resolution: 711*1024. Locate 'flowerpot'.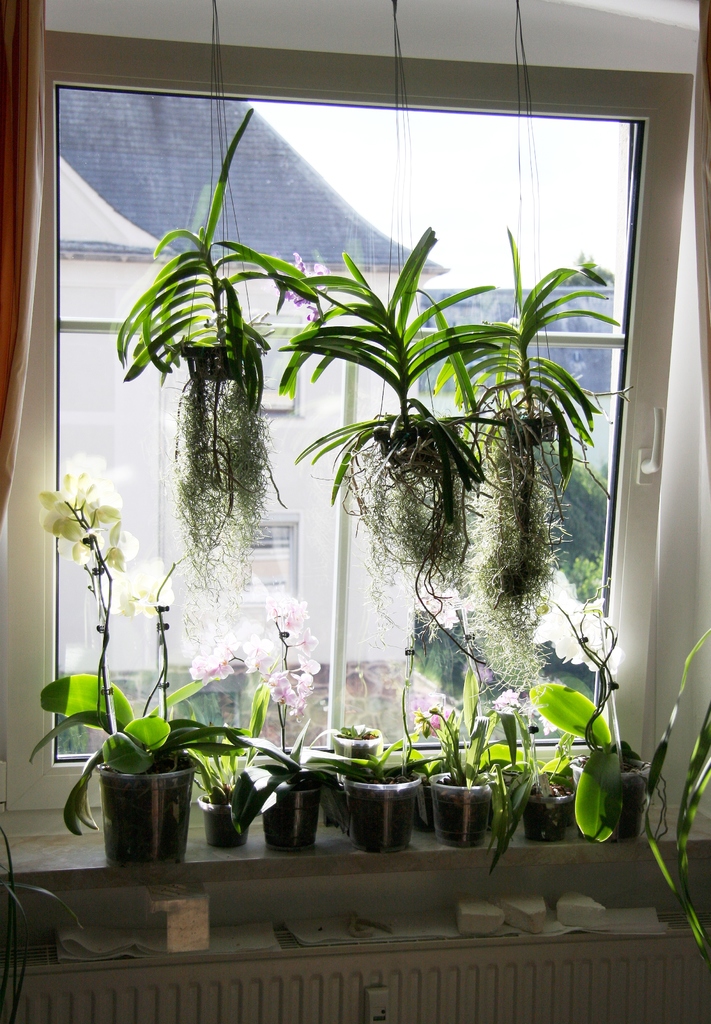
box=[194, 793, 250, 849].
